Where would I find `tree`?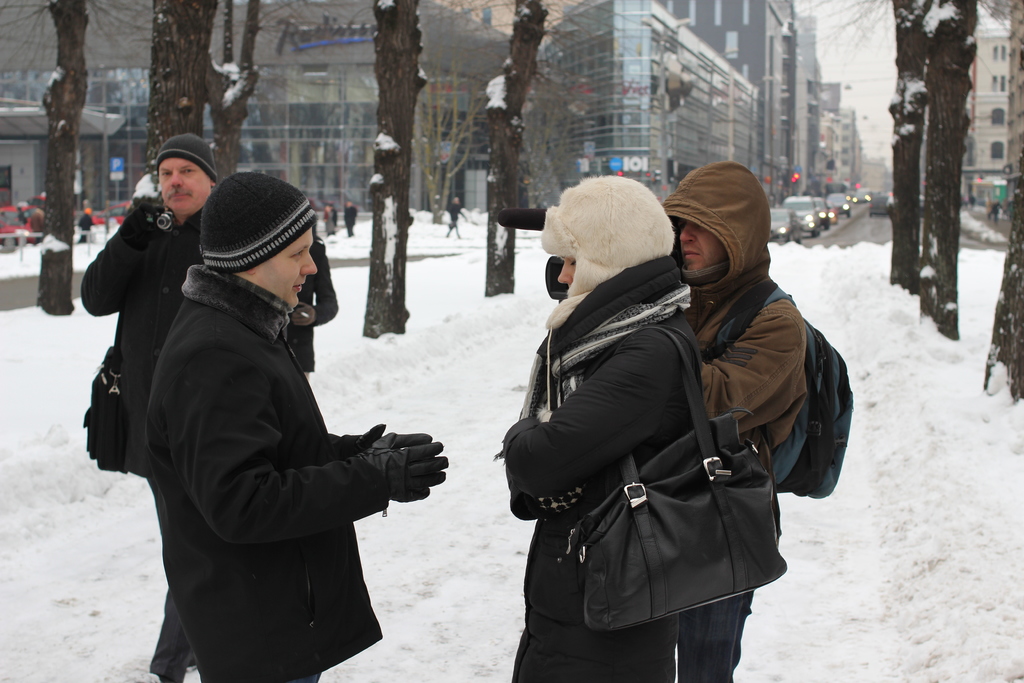
At box(413, 0, 490, 224).
